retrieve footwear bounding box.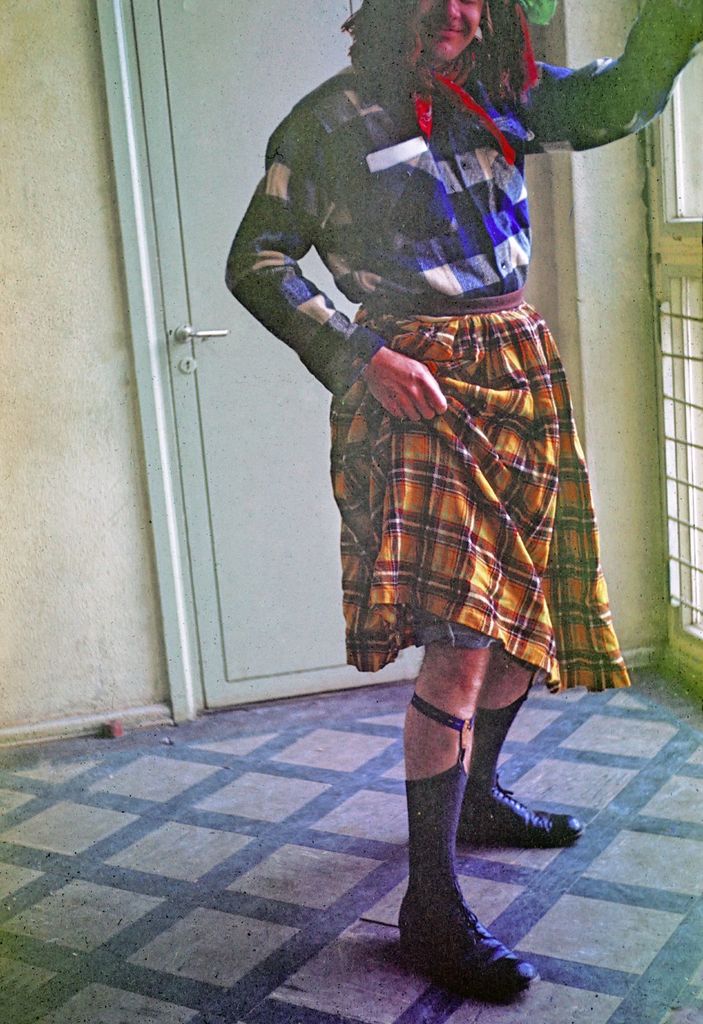
Bounding box: Rect(457, 777, 581, 845).
